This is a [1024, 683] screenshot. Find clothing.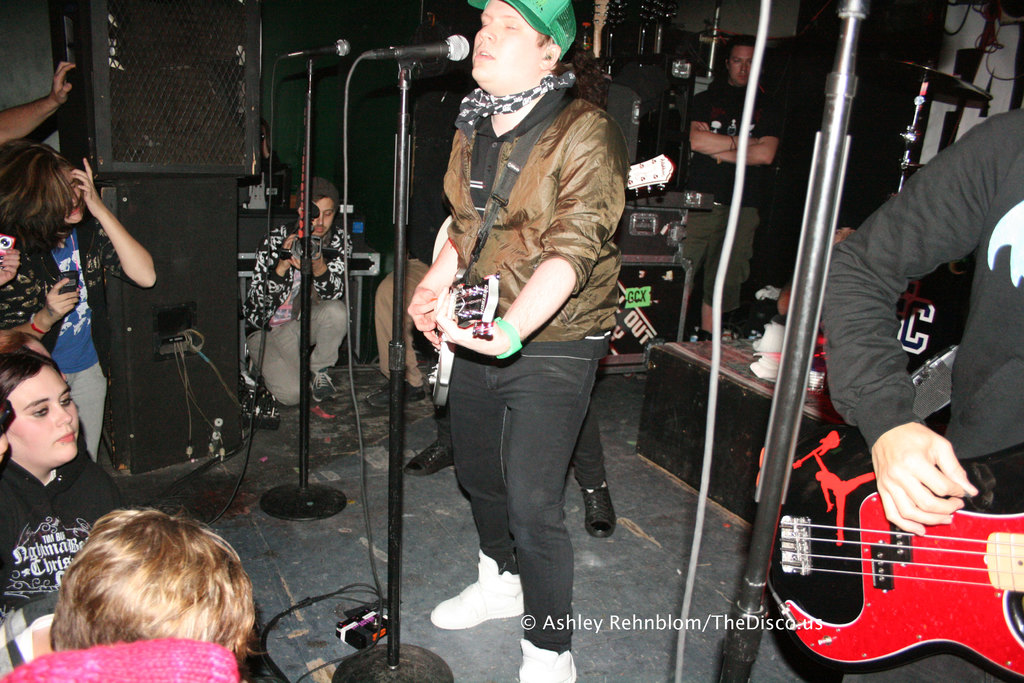
Bounding box: {"left": 0, "top": 231, "right": 81, "bottom": 333}.
